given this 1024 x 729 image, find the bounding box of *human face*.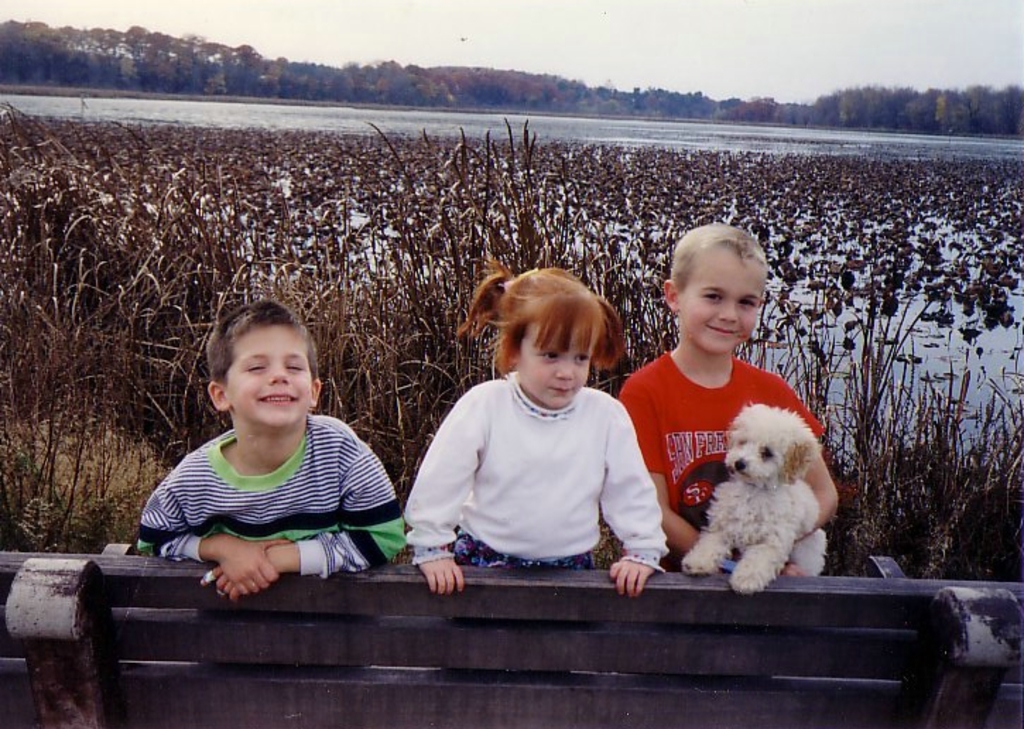
bbox=(226, 318, 309, 421).
